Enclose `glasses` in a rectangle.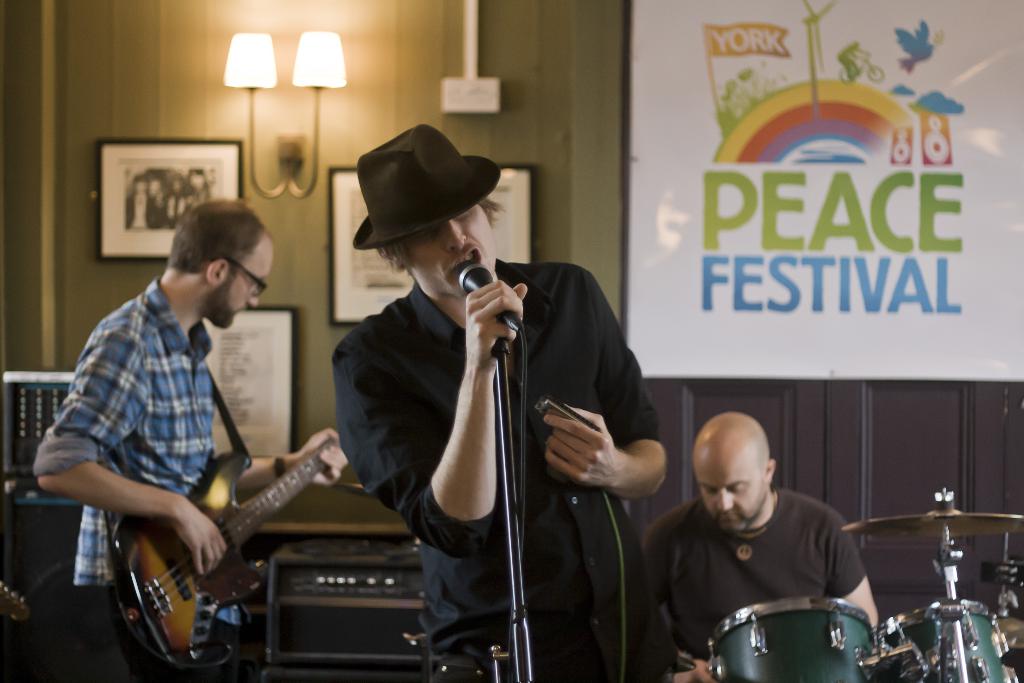
223 257 268 297.
